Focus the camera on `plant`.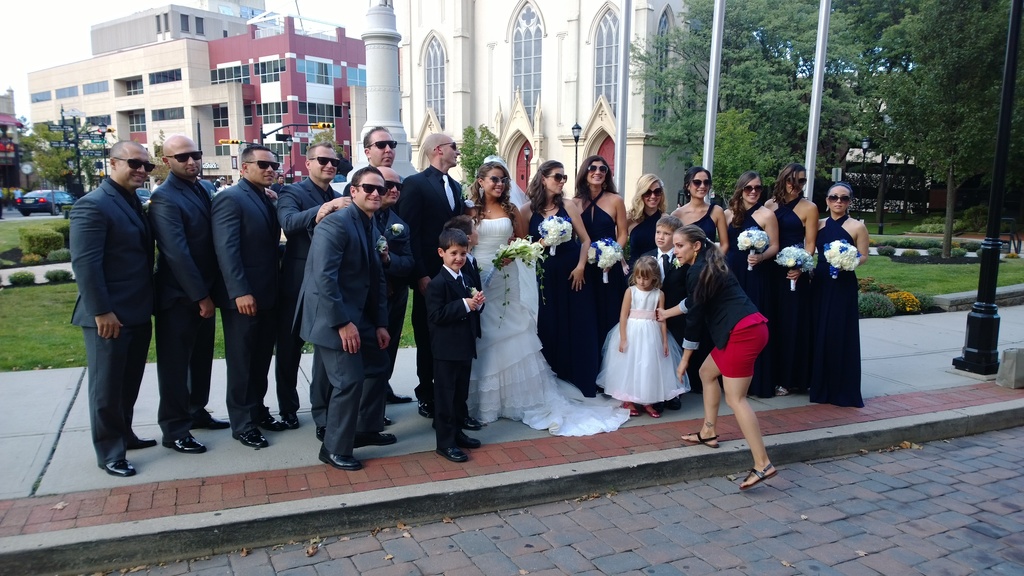
Focus region: crop(855, 290, 897, 320).
